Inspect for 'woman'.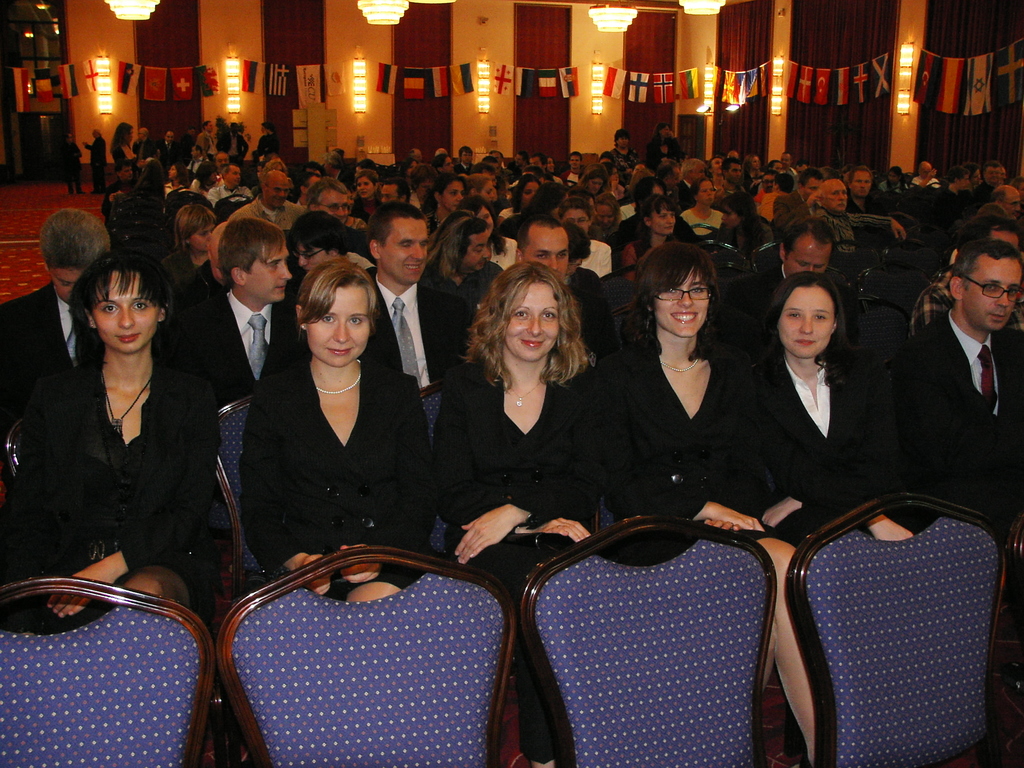
Inspection: left=408, top=167, right=436, bottom=211.
